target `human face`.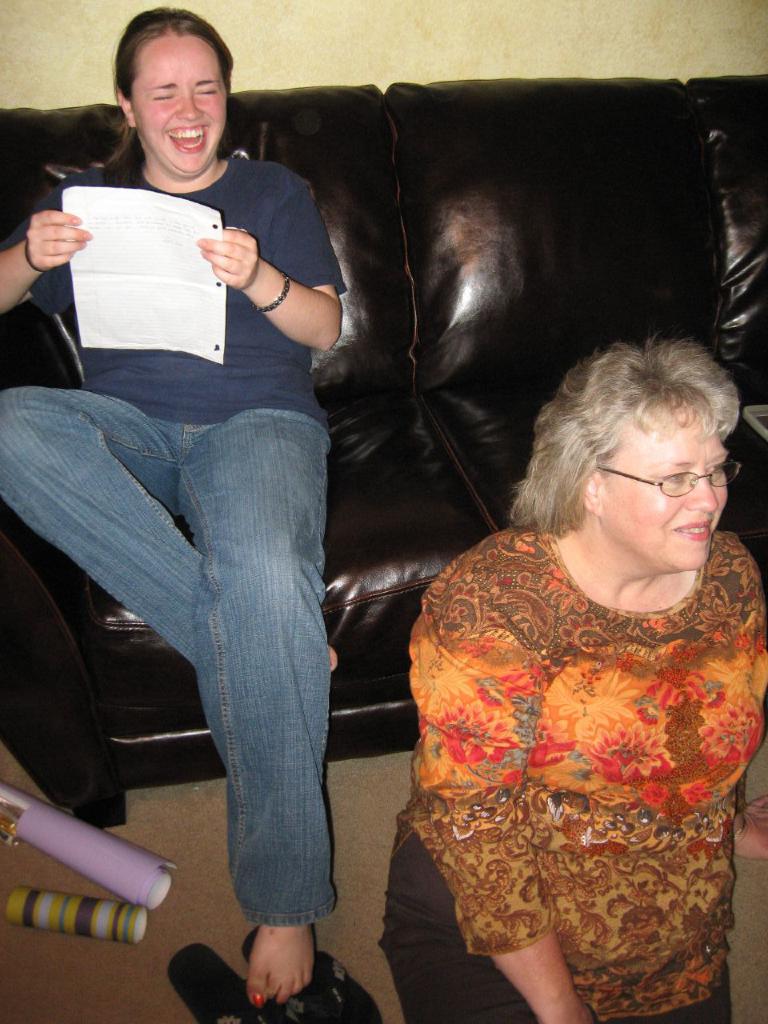
Target region: [597,398,733,581].
